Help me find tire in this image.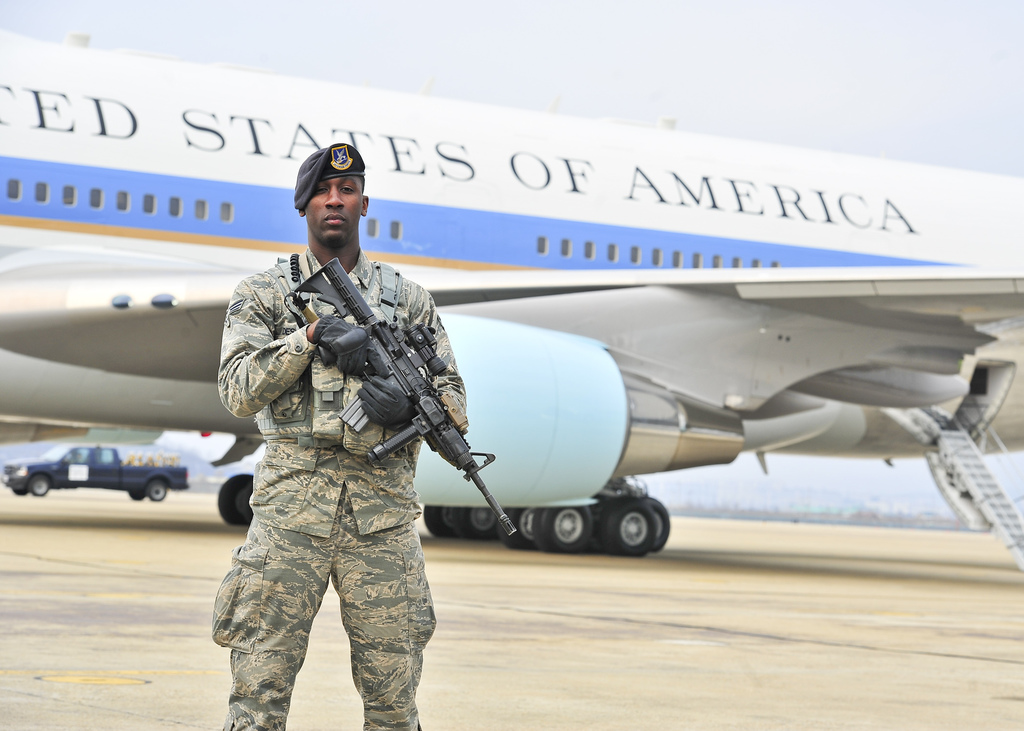
Found it: [left=529, top=507, right=596, bottom=554].
